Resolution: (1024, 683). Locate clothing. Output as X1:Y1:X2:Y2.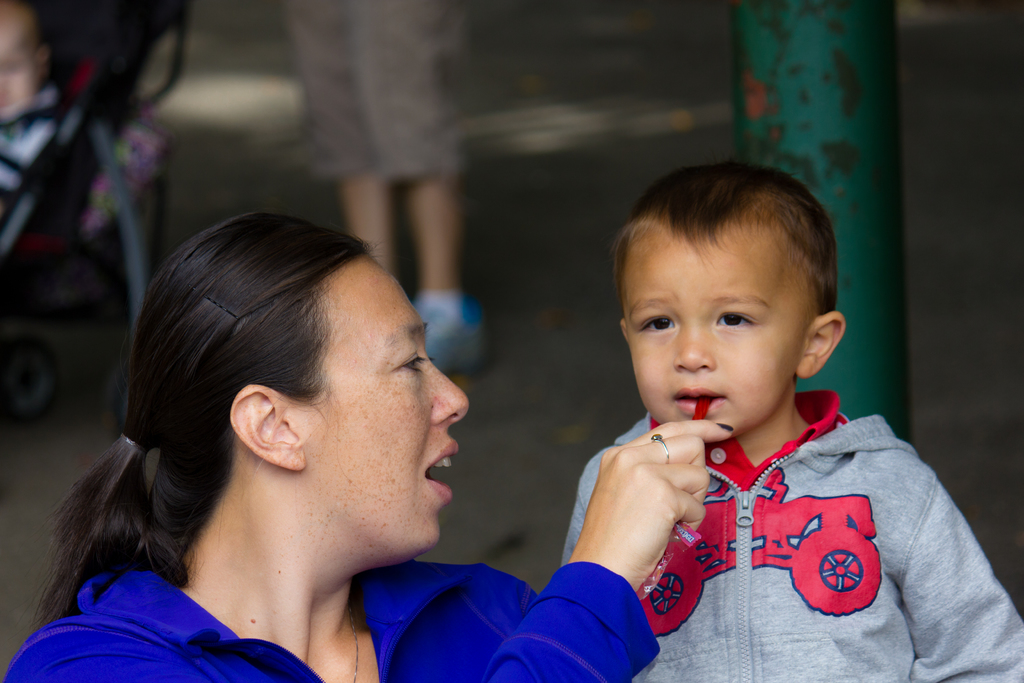
307:0:480:189.
